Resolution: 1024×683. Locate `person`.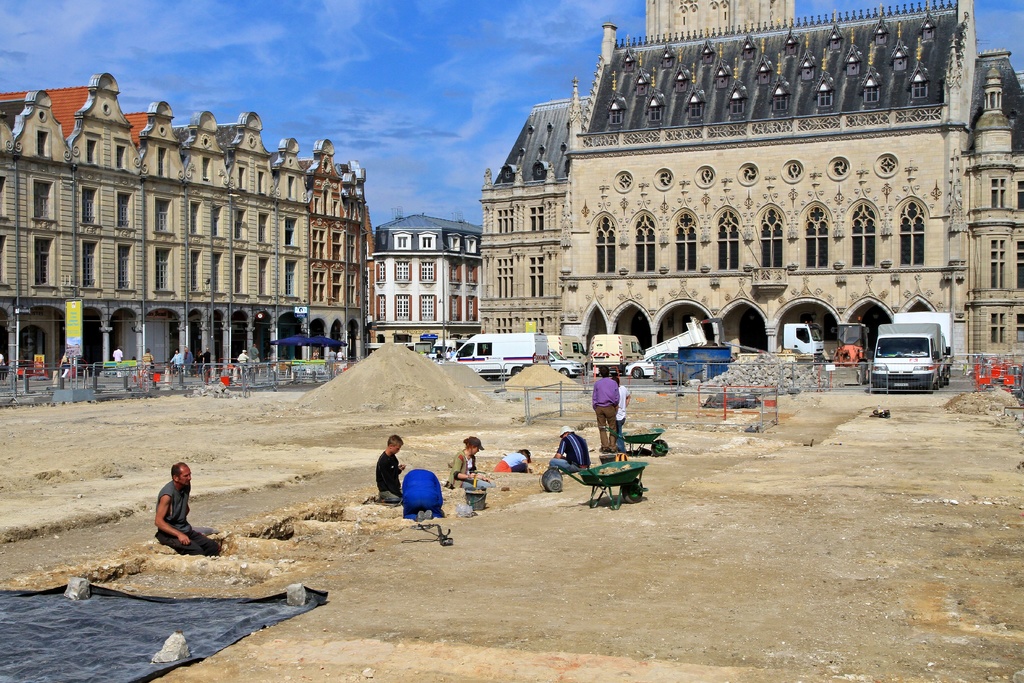
box=[166, 350, 184, 375].
